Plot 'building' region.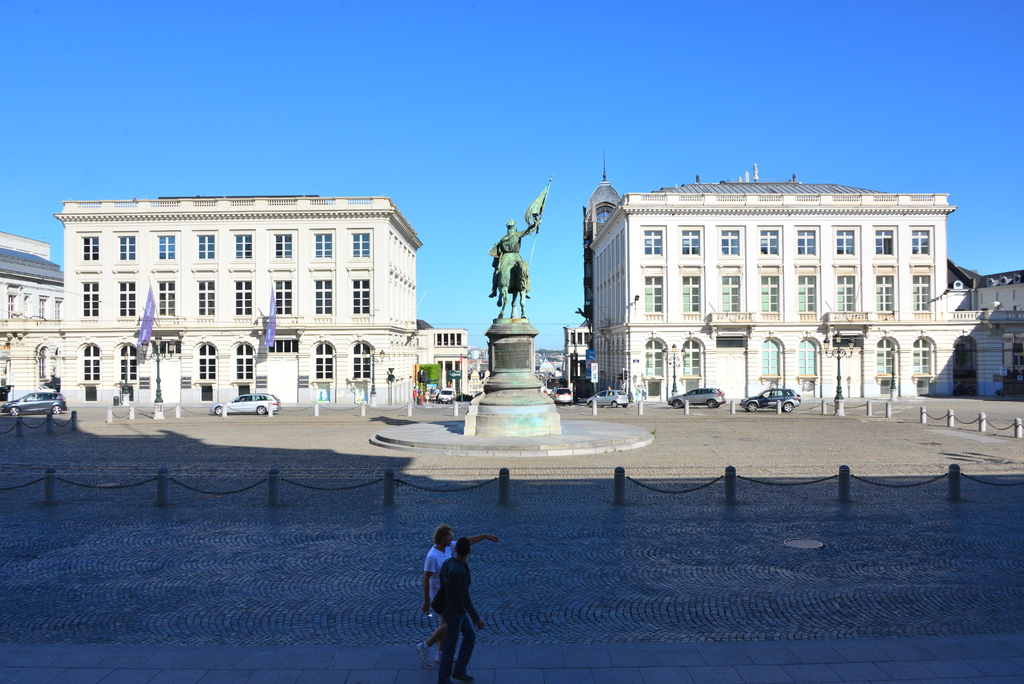
Plotted at 583:181:1004:403.
